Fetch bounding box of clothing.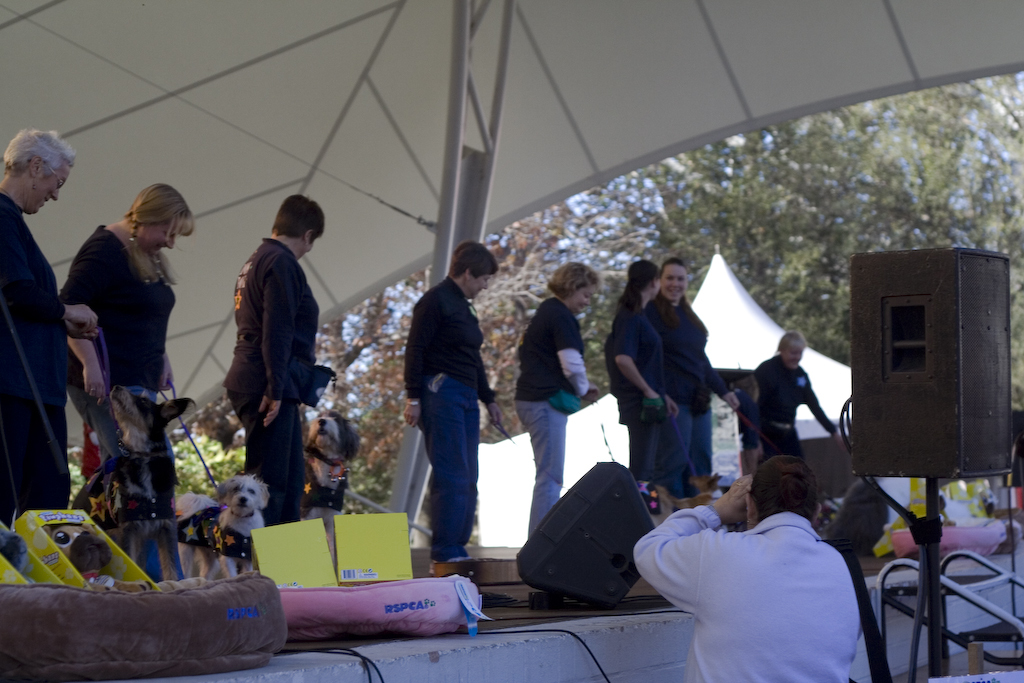
Bbox: BBox(618, 304, 664, 424).
